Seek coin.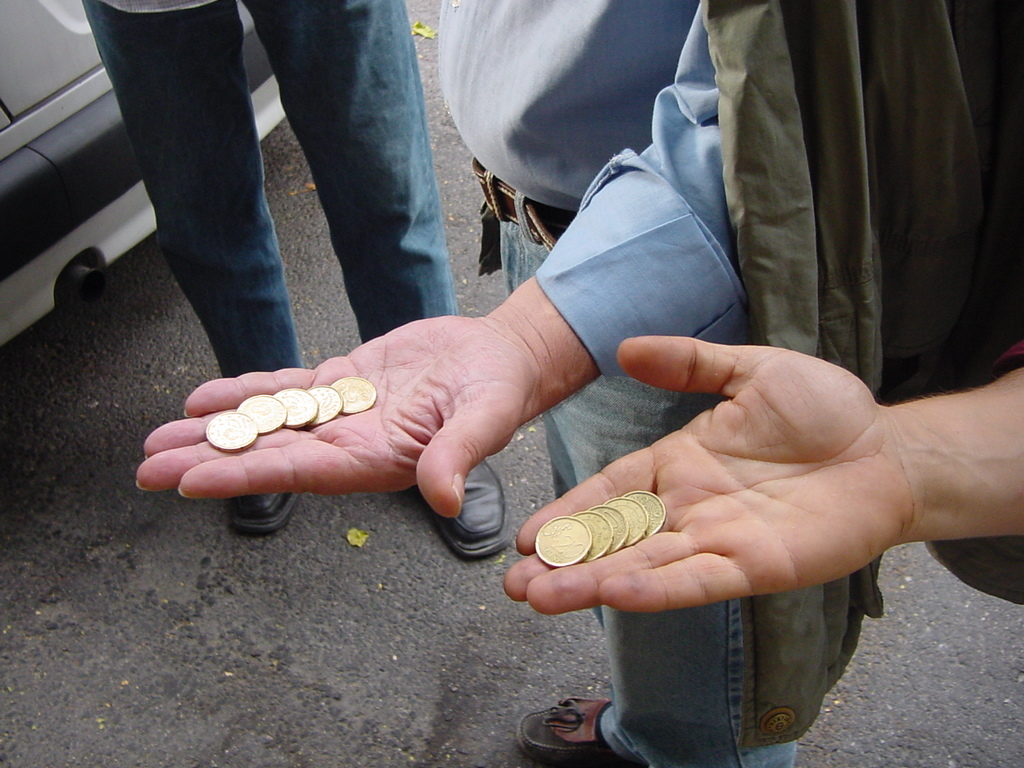
BBox(238, 391, 285, 431).
